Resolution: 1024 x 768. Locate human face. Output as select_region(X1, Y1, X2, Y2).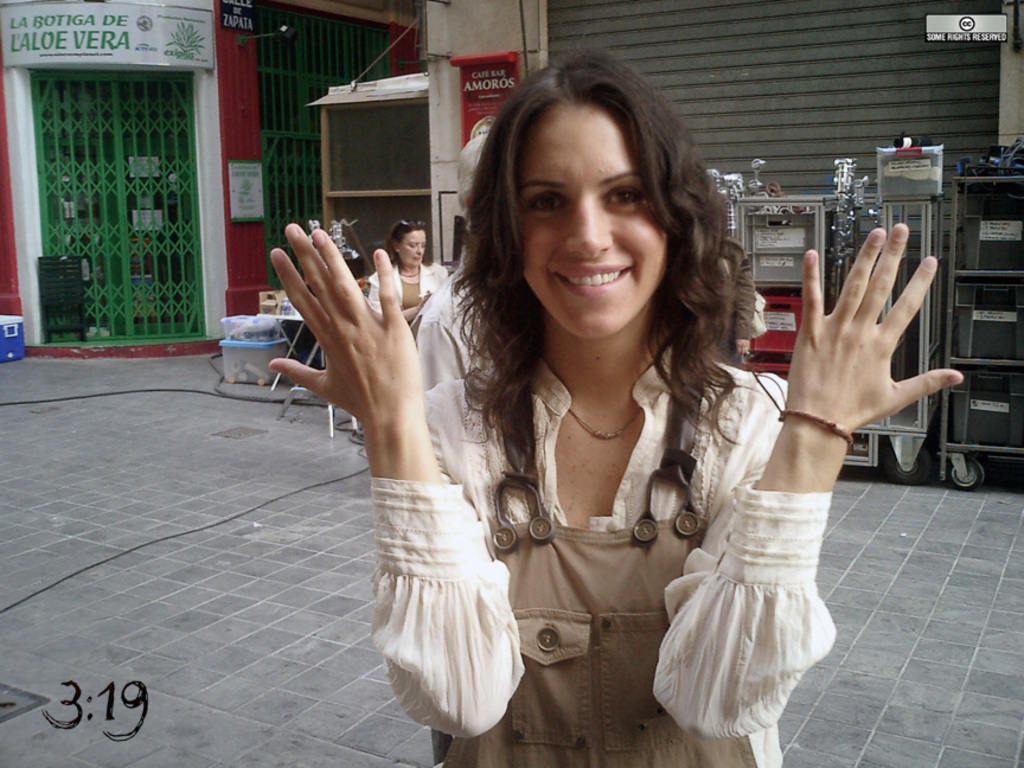
select_region(520, 97, 671, 343).
